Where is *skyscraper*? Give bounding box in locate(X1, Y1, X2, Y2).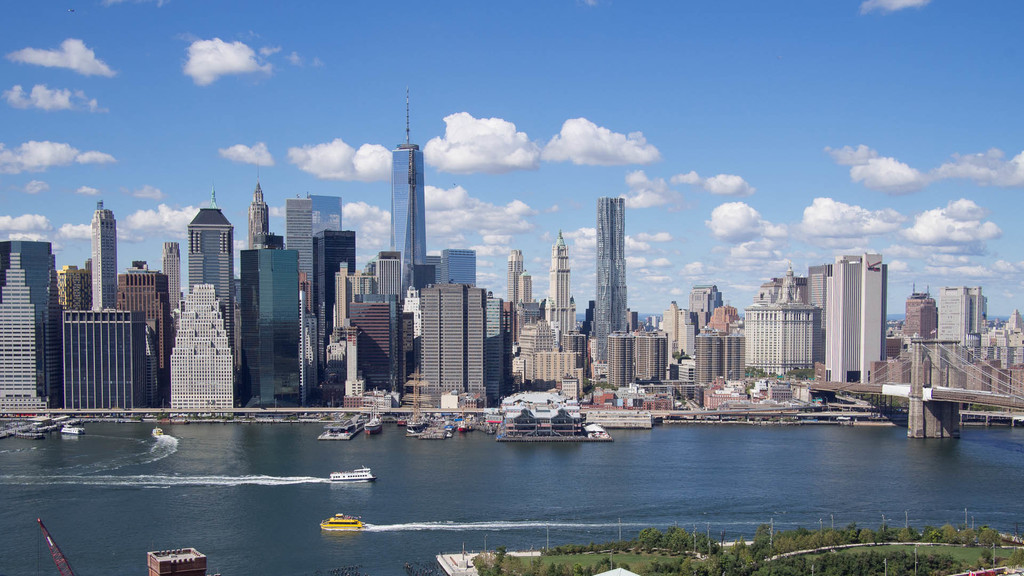
locate(977, 326, 1011, 381).
